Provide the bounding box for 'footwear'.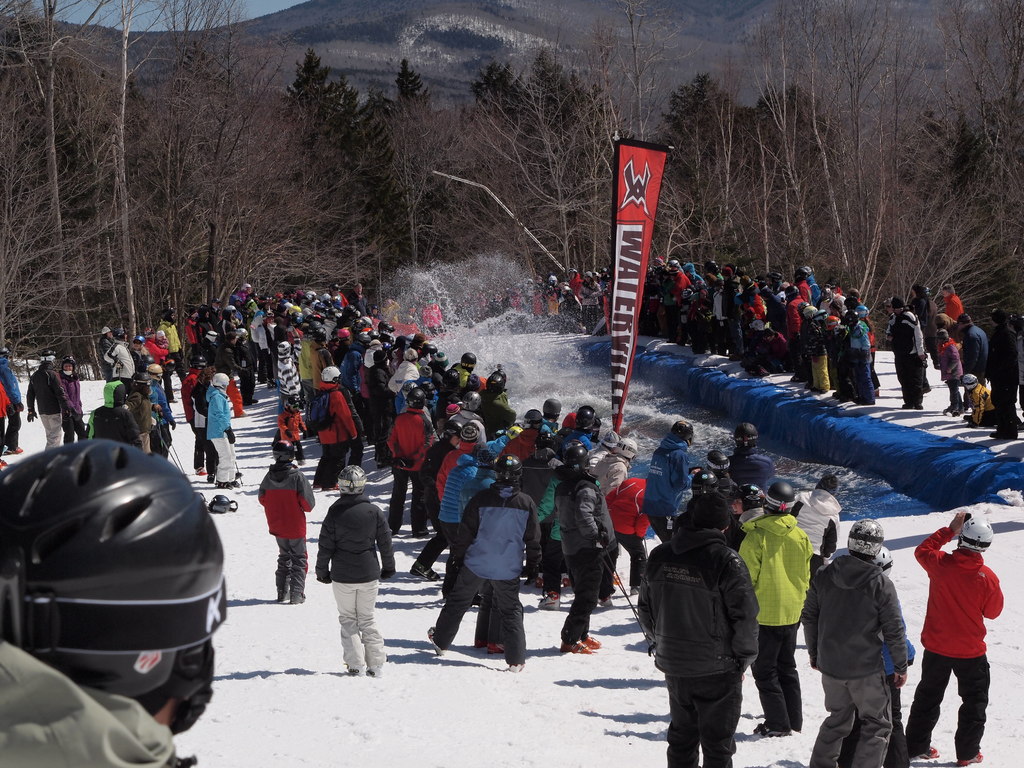
(289, 591, 307, 602).
